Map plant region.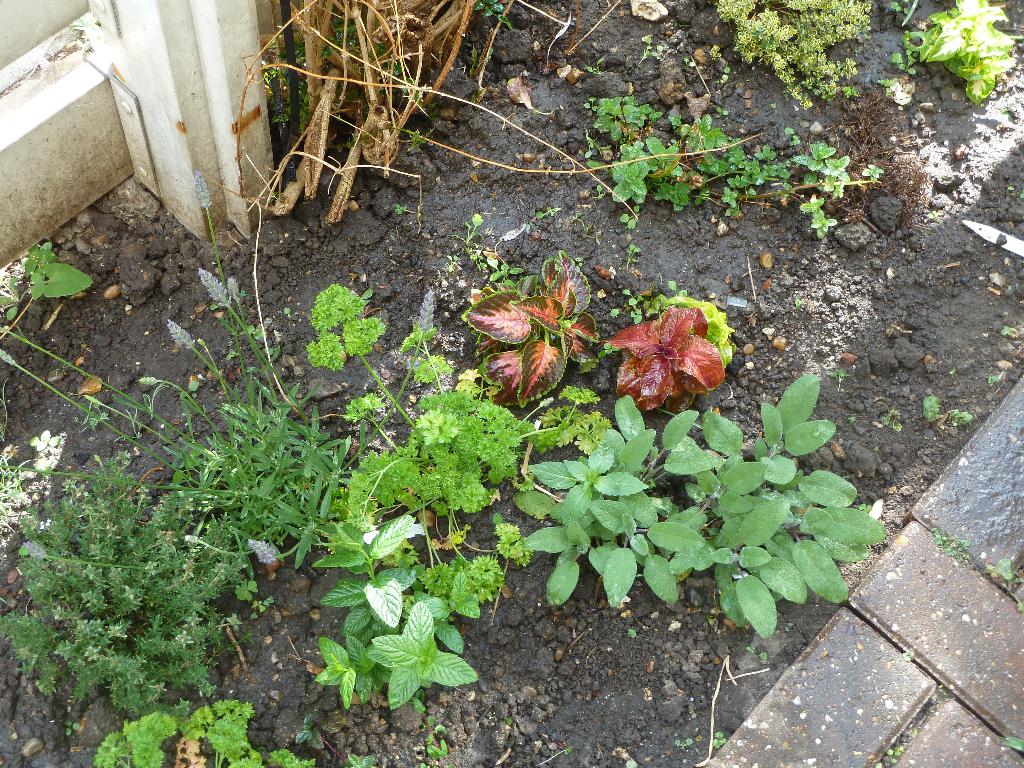
Mapped to pyautogui.locateOnScreen(90, 701, 170, 767).
